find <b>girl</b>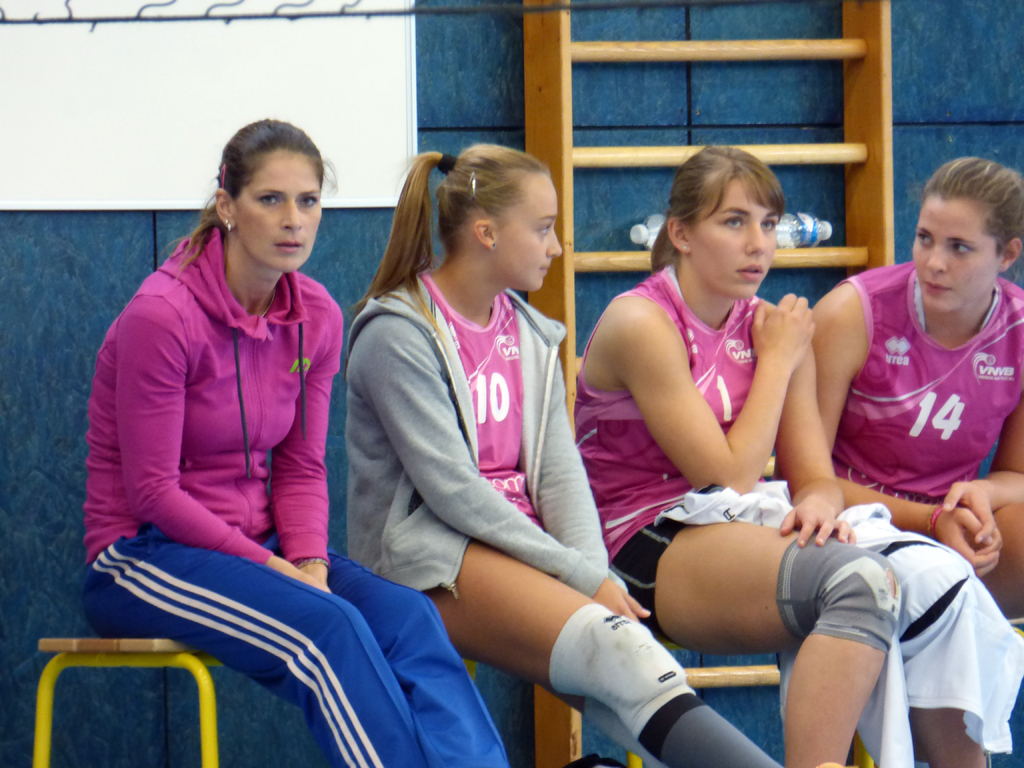
bbox(84, 121, 506, 767)
